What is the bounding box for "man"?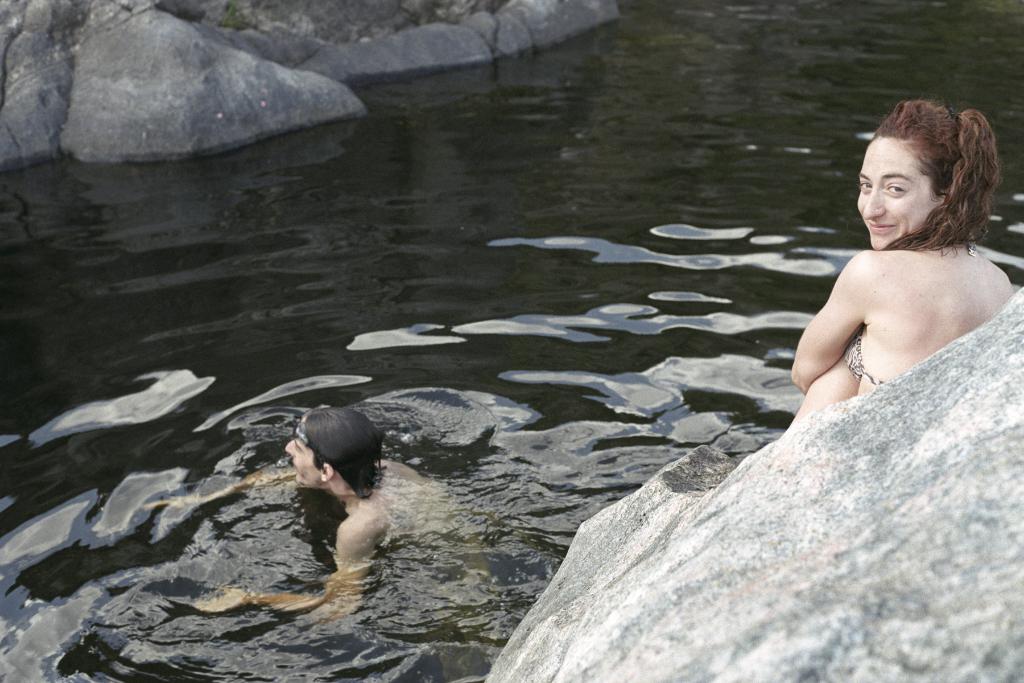
box(248, 405, 401, 563).
